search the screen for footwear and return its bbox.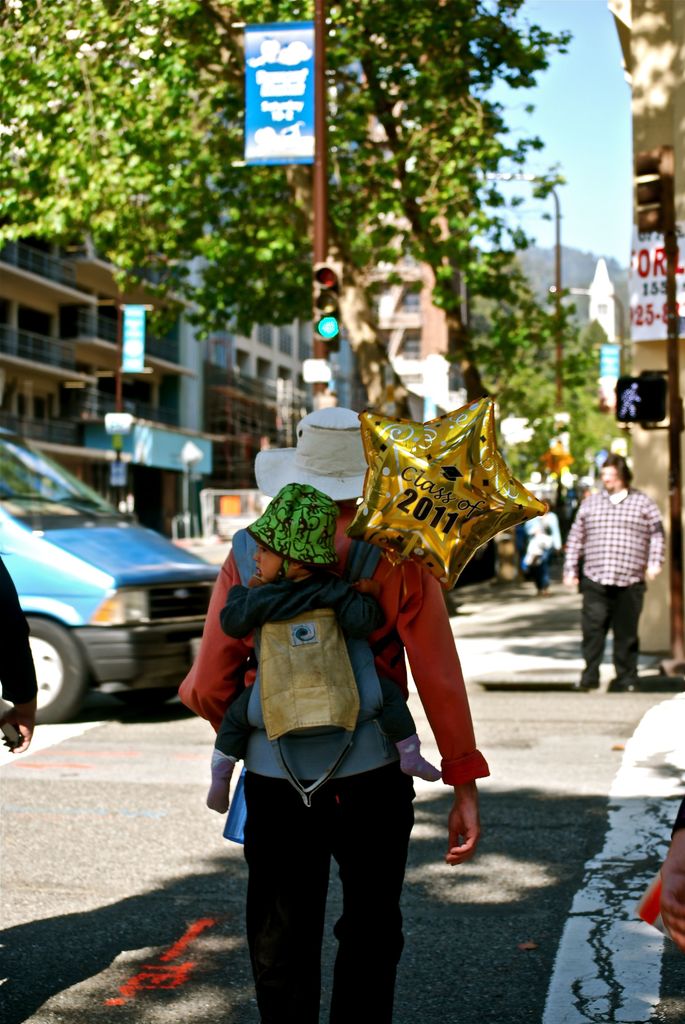
Found: pyautogui.locateOnScreen(578, 673, 601, 692).
